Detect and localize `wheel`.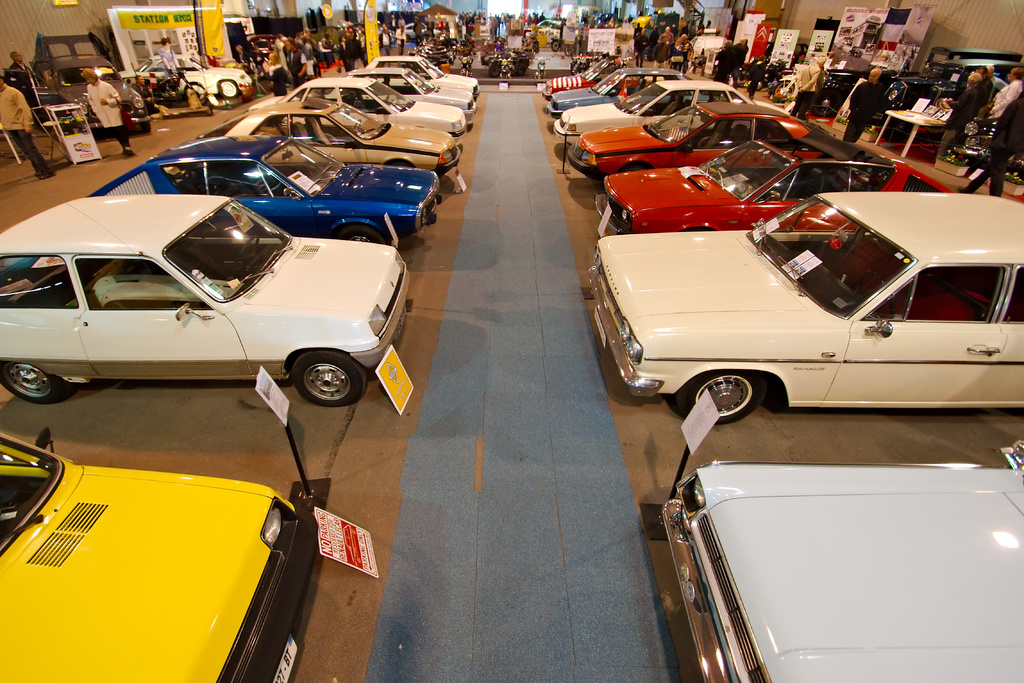
Localized at (left=287, top=353, right=369, bottom=409).
